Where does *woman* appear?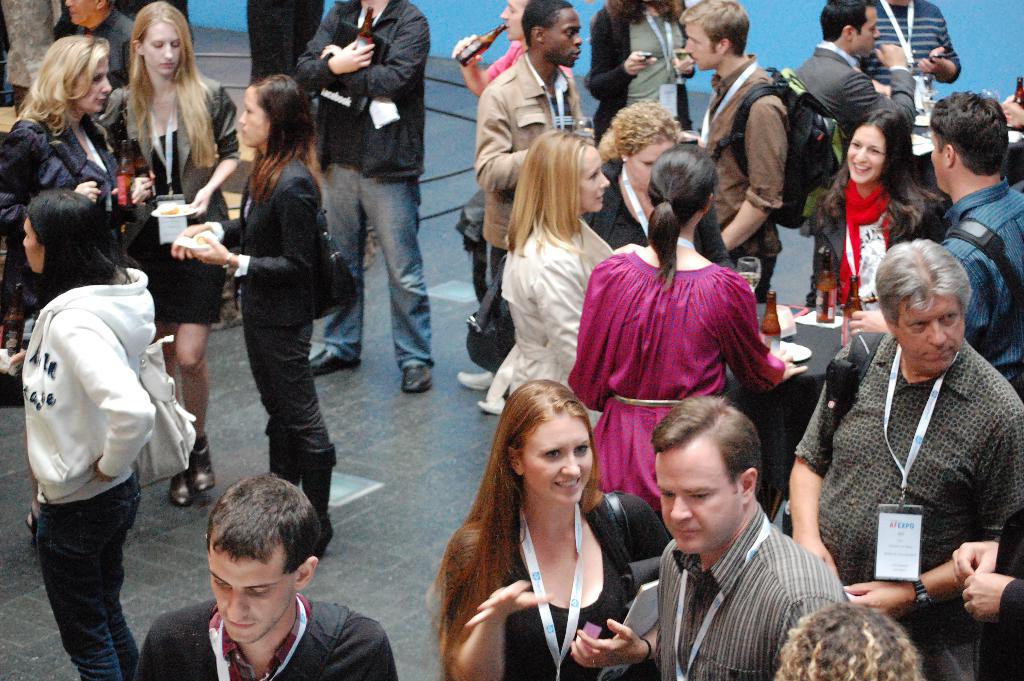
Appears at [481, 130, 614, 443].
